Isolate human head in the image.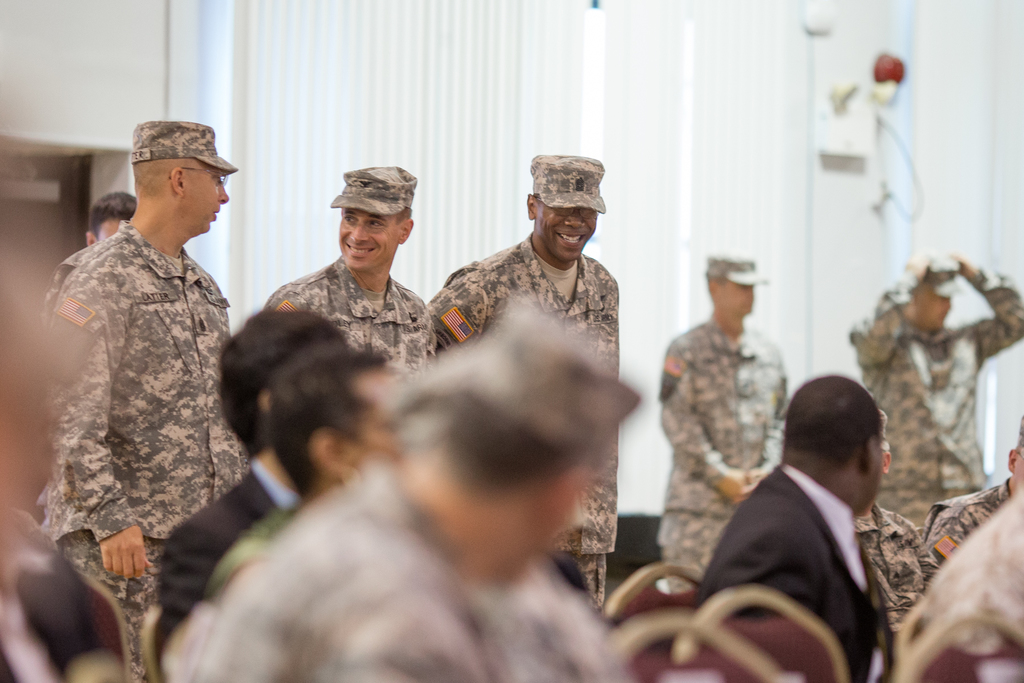
Isolated region: 134:115:229:231.
